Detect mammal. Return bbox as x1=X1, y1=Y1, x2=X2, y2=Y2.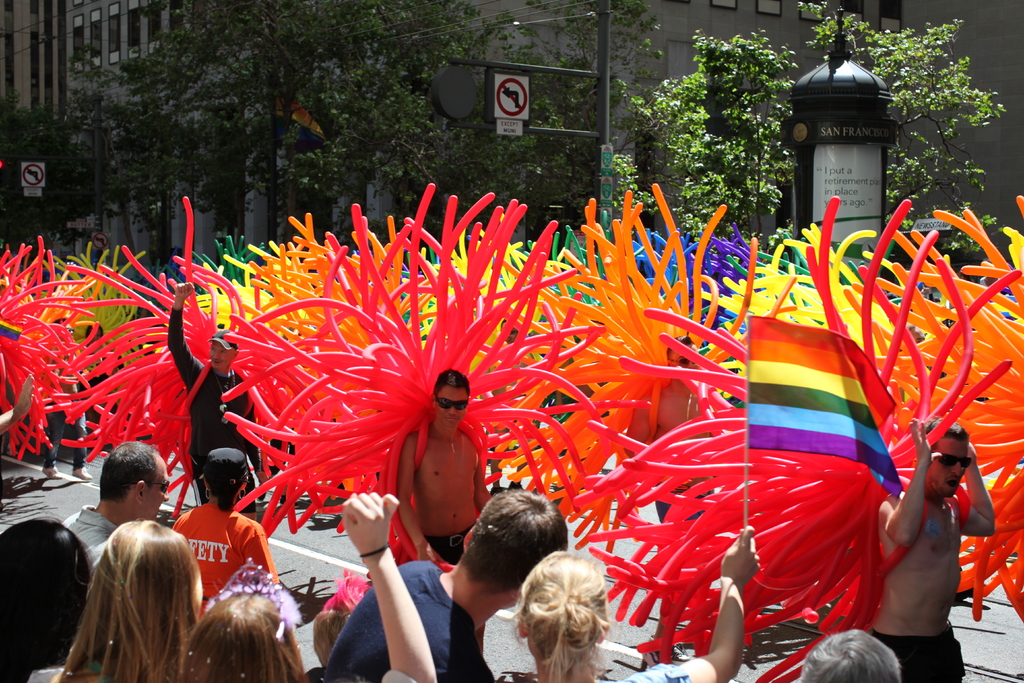
x1=163, y1=278, x2=266, y2=506.
